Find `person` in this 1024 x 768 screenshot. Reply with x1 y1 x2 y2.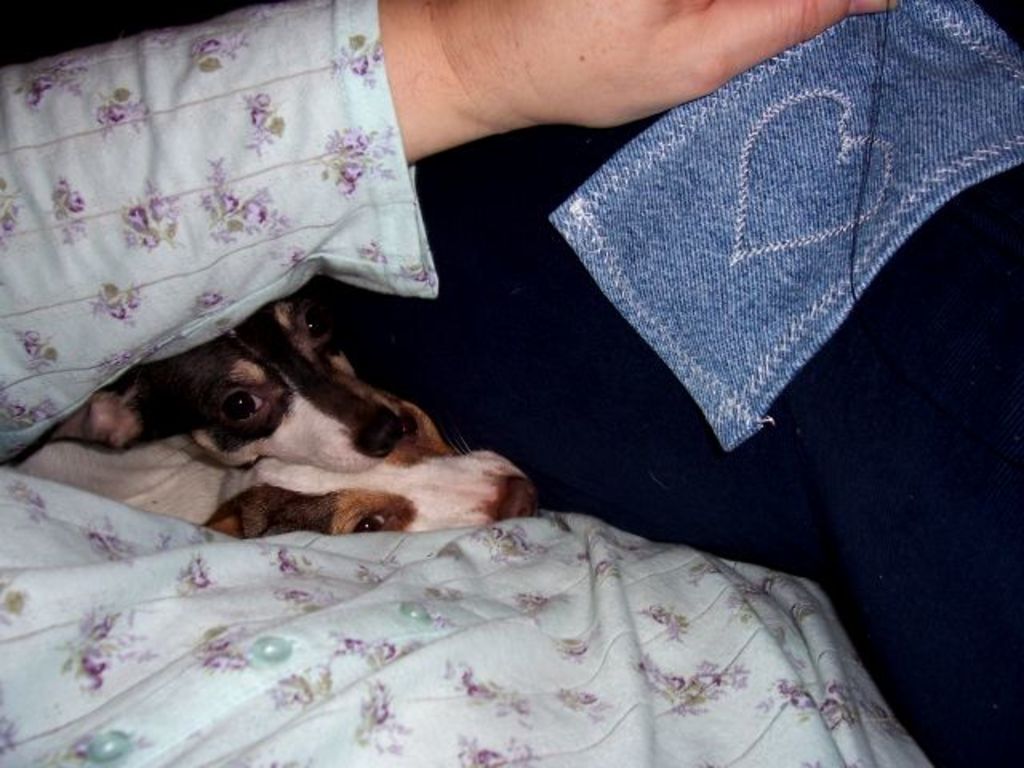
0 0 936 475.
